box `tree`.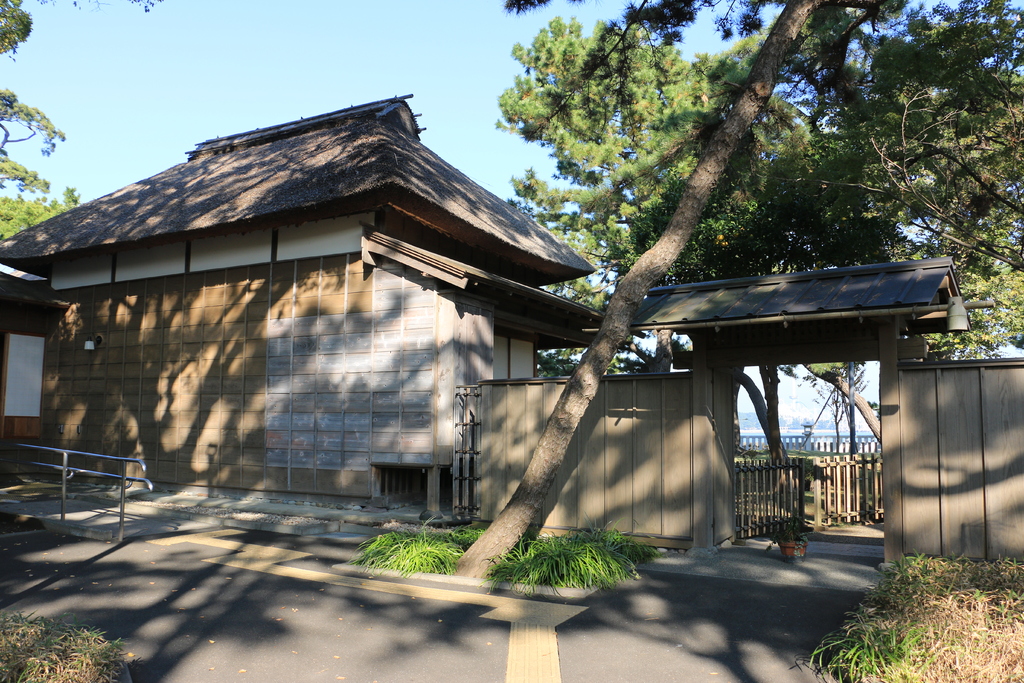
bbox=[0, 185, 82, 234].
